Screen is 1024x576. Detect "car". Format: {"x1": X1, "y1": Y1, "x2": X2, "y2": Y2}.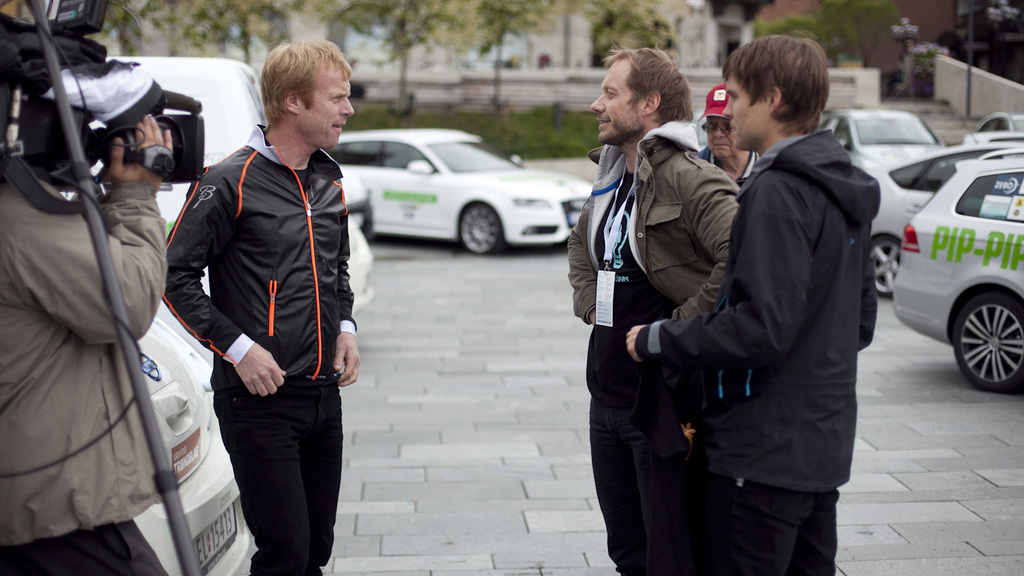
{"x1": 323, "y1": 127, "x2": 594, "y2": 256}.
